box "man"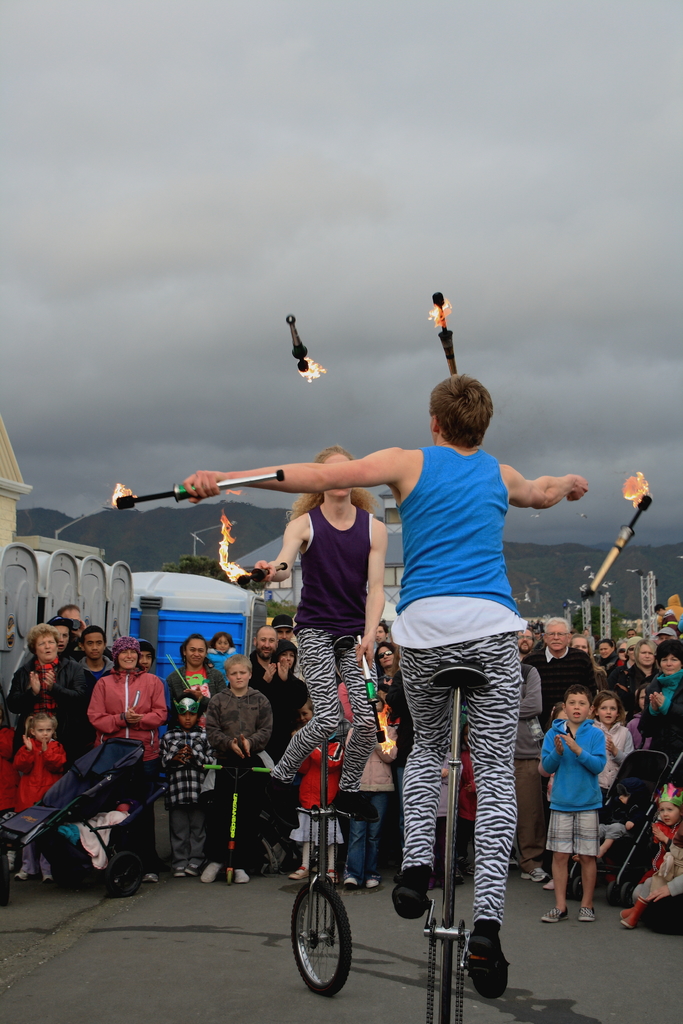
select_region(241, 626, 290, 698)
